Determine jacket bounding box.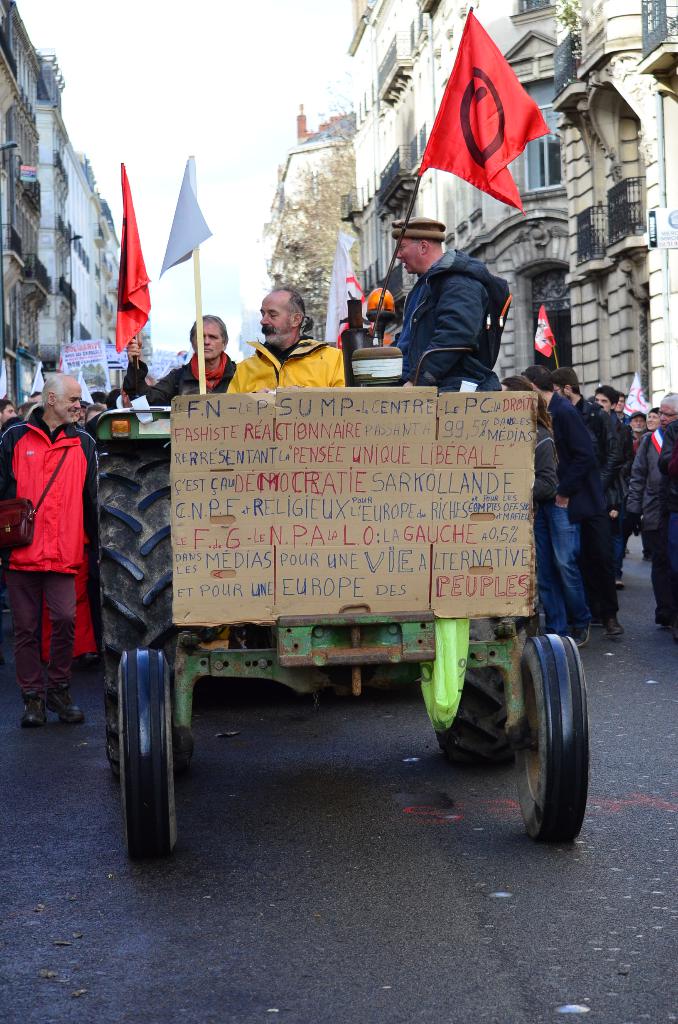
Determined: 390, 250, 501, 403.
